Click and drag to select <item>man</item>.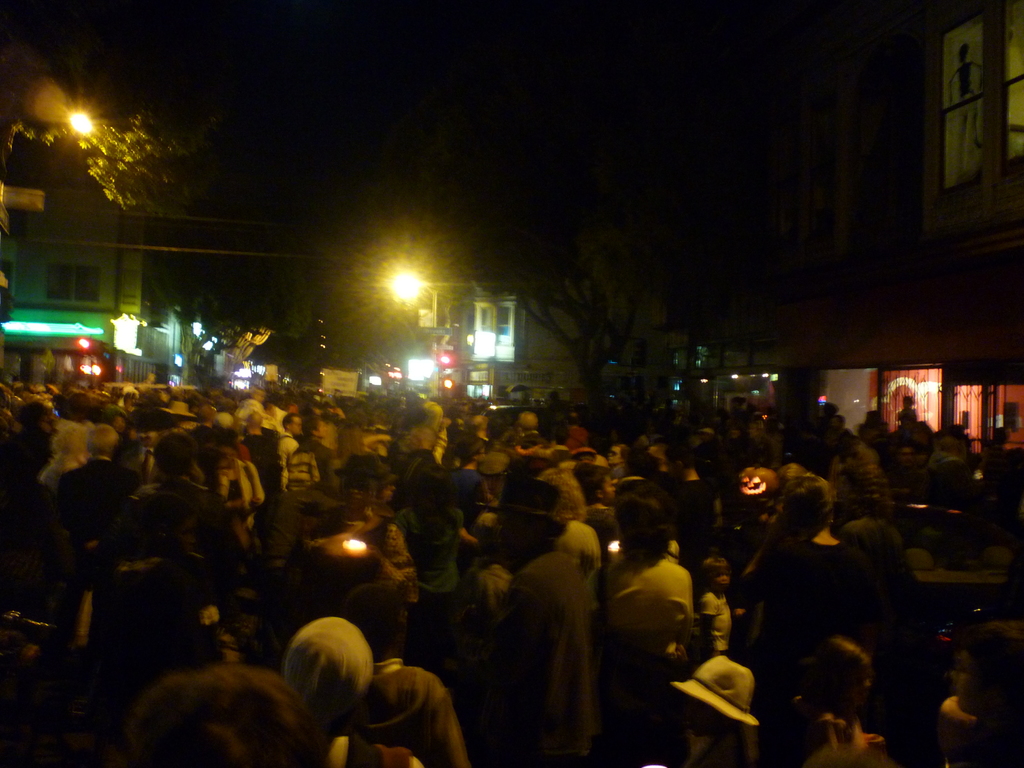
Selection: 114 431 234 570.
